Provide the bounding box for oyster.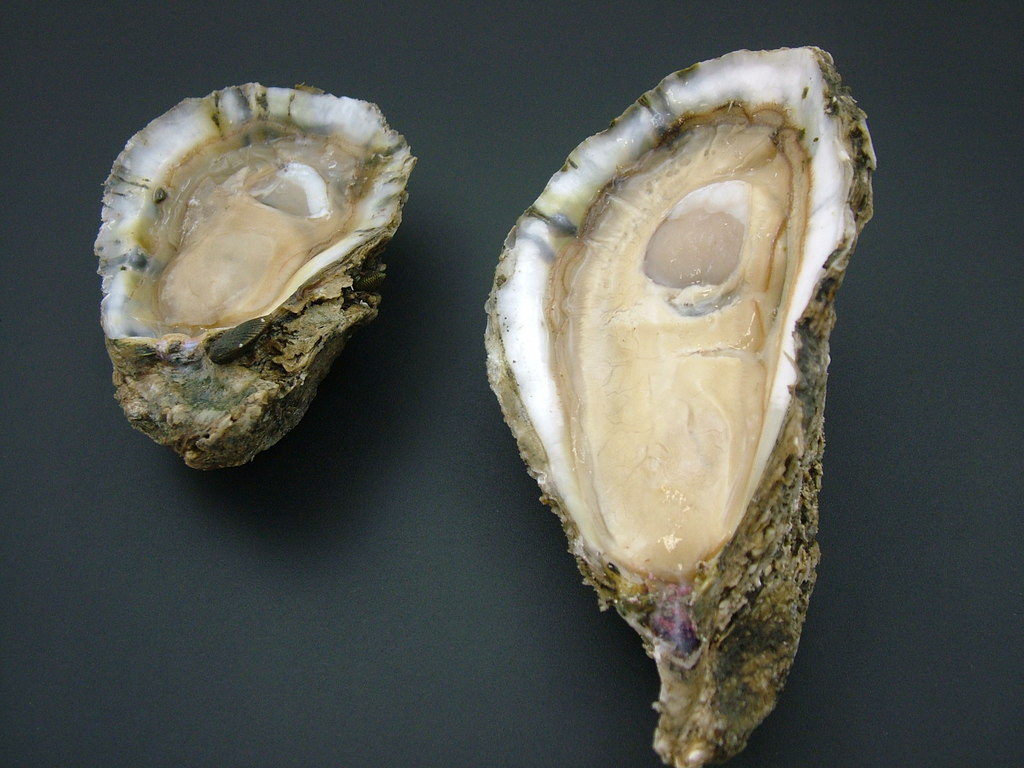
left=483, top=44, right=877, bottom=767.
